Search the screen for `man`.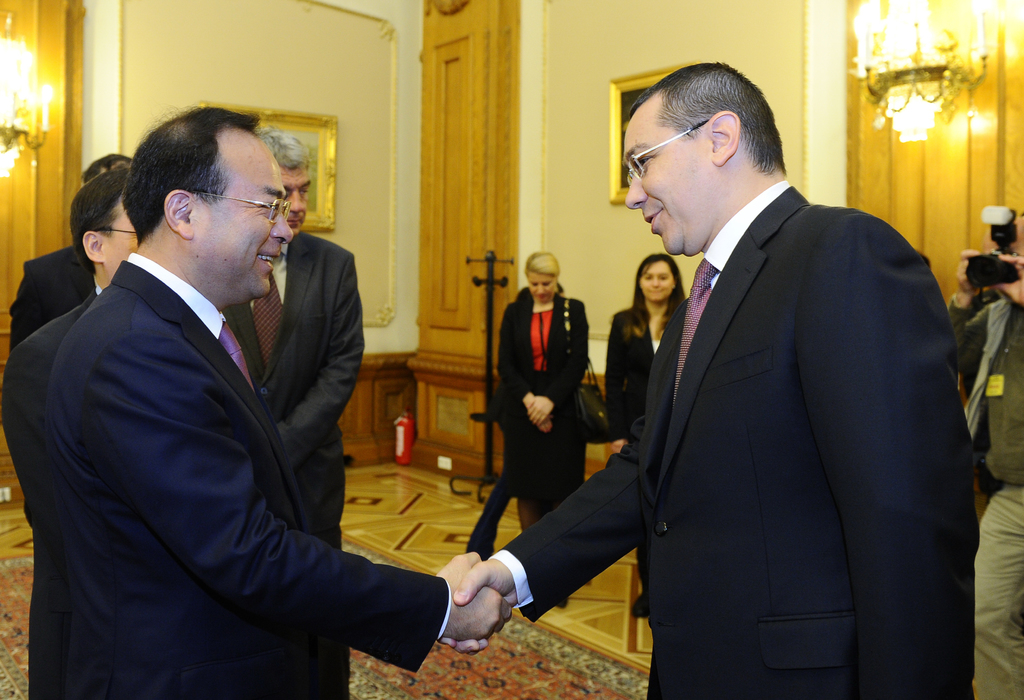
Found at (225, 129, 369, 699).
